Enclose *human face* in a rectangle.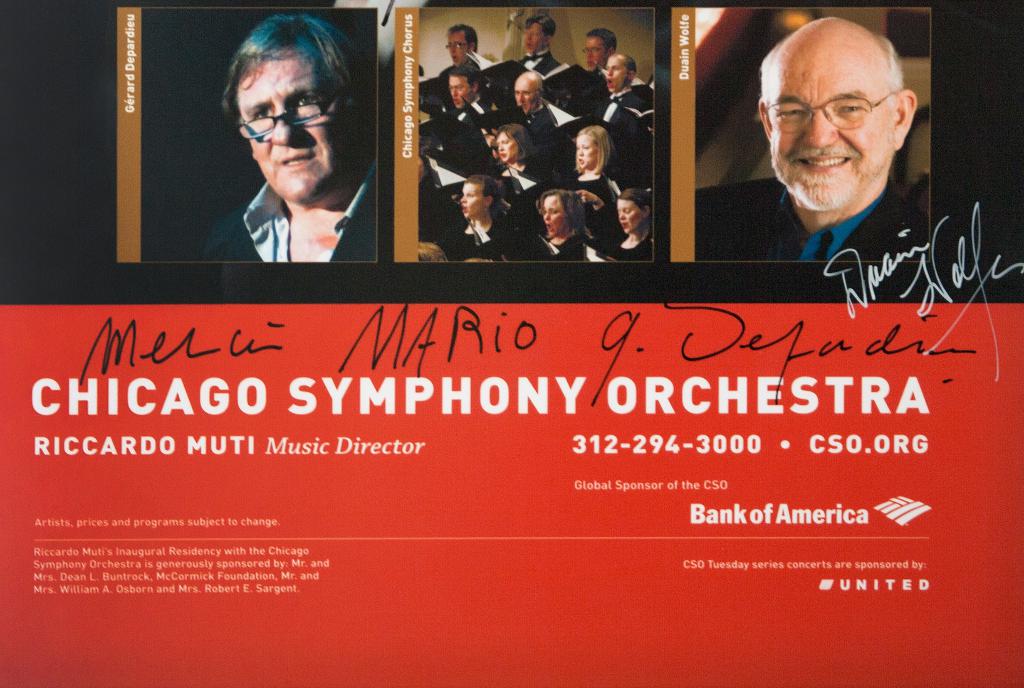
(left=540, top=197, right=564, bottom=231).
